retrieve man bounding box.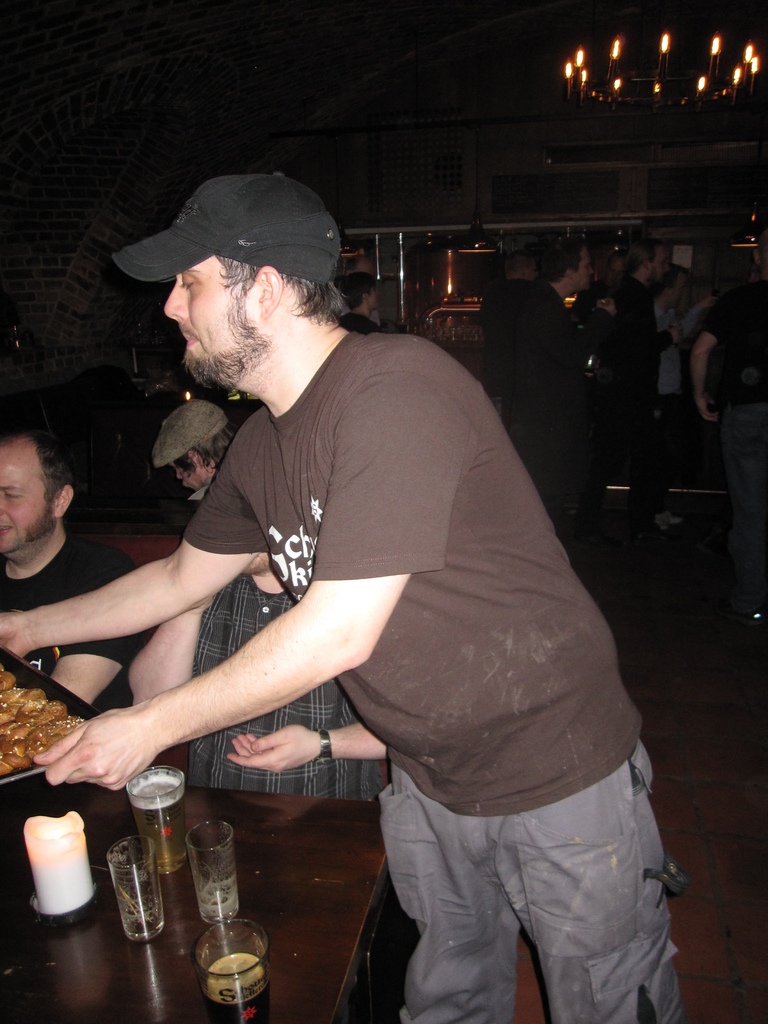
Bounding box: (left=0, top=179, right=683, bottom=1023).
